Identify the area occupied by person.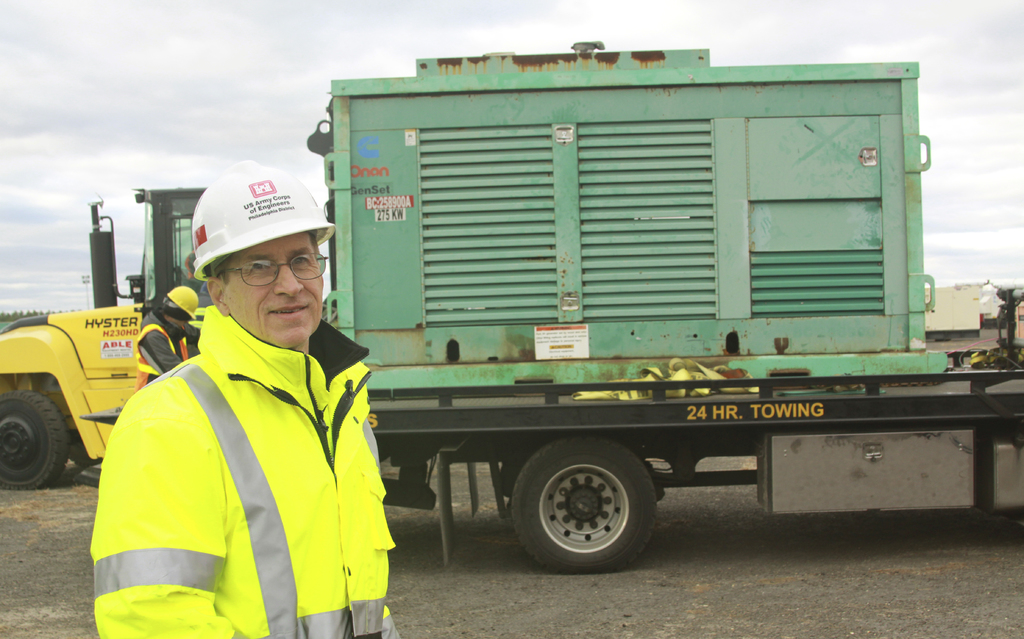
Area: {"left": 94, "top": 169, "right": 383, "bottom": 636}.
